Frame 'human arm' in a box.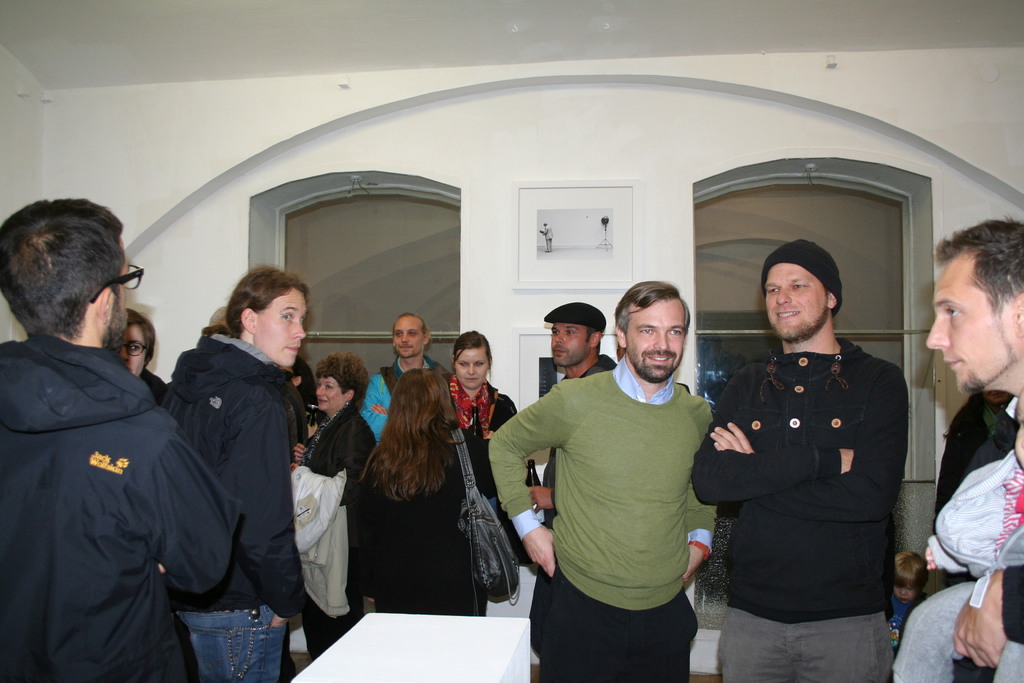
(286, 422, 371, 511).
